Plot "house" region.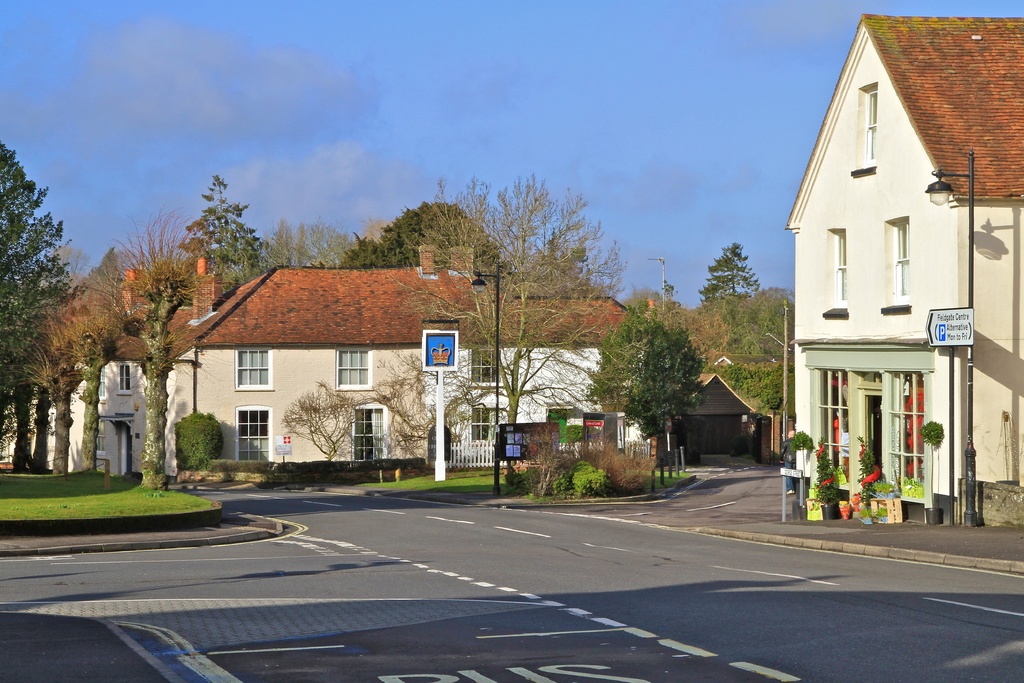
Plotted at 755 0 995 541.
